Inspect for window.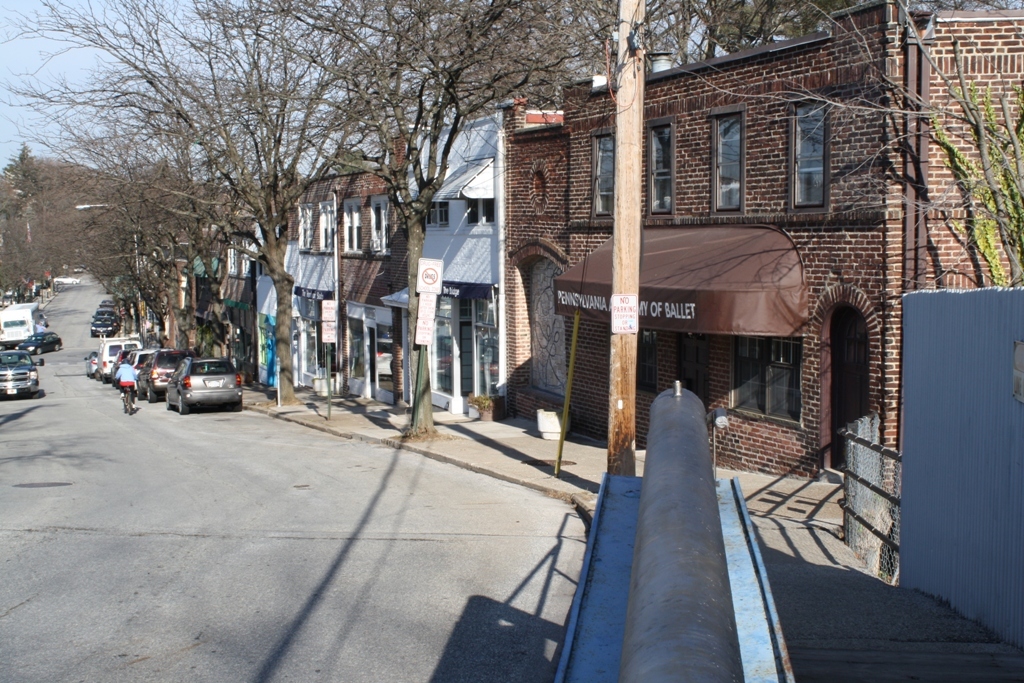
Inspection: [left=706, top=99, right=743, bottom=217].
